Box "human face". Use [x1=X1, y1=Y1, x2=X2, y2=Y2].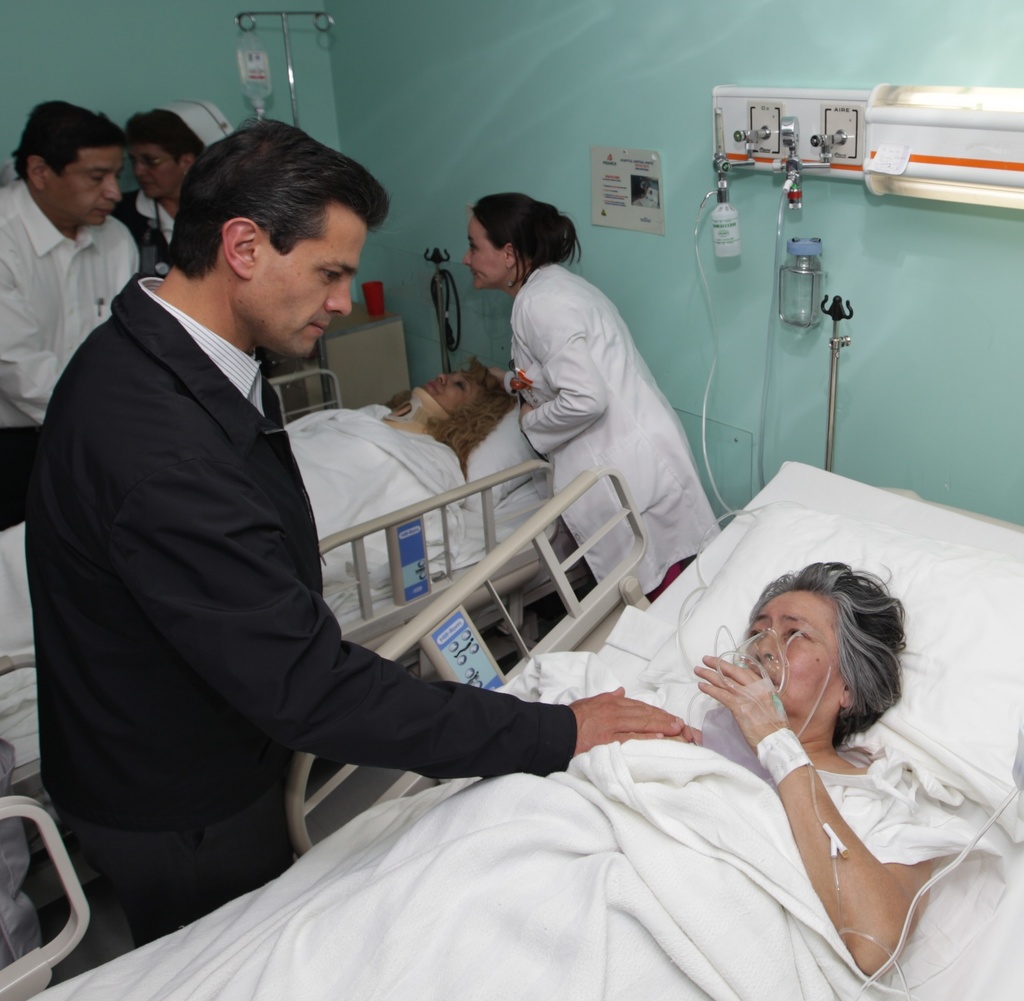
[x1=745, y1=581, x2=843, y2=733].
